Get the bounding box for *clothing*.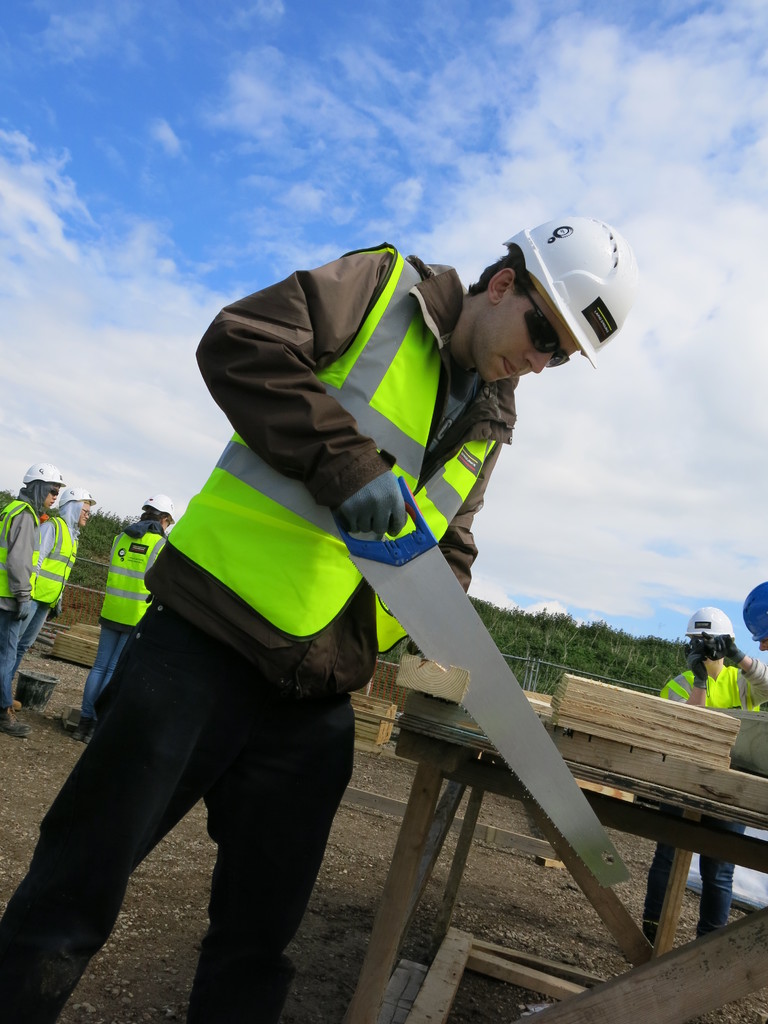
locate(665, 669, 767, 940).
